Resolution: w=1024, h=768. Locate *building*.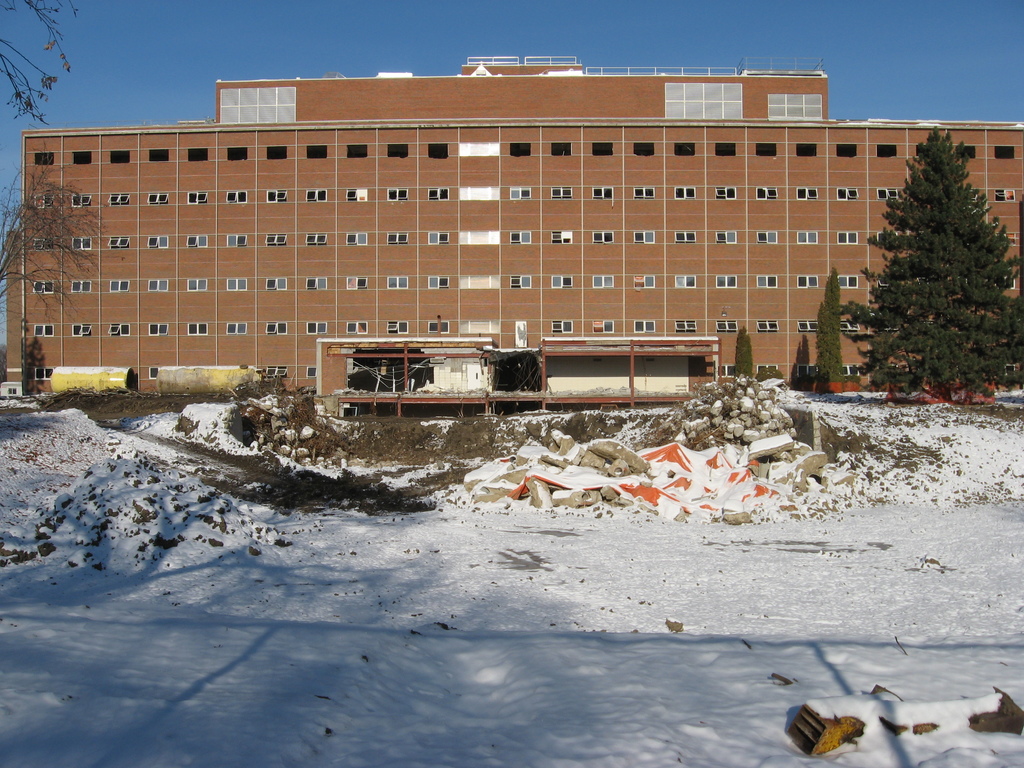
bbox=[3, 58, 1023, 417].
